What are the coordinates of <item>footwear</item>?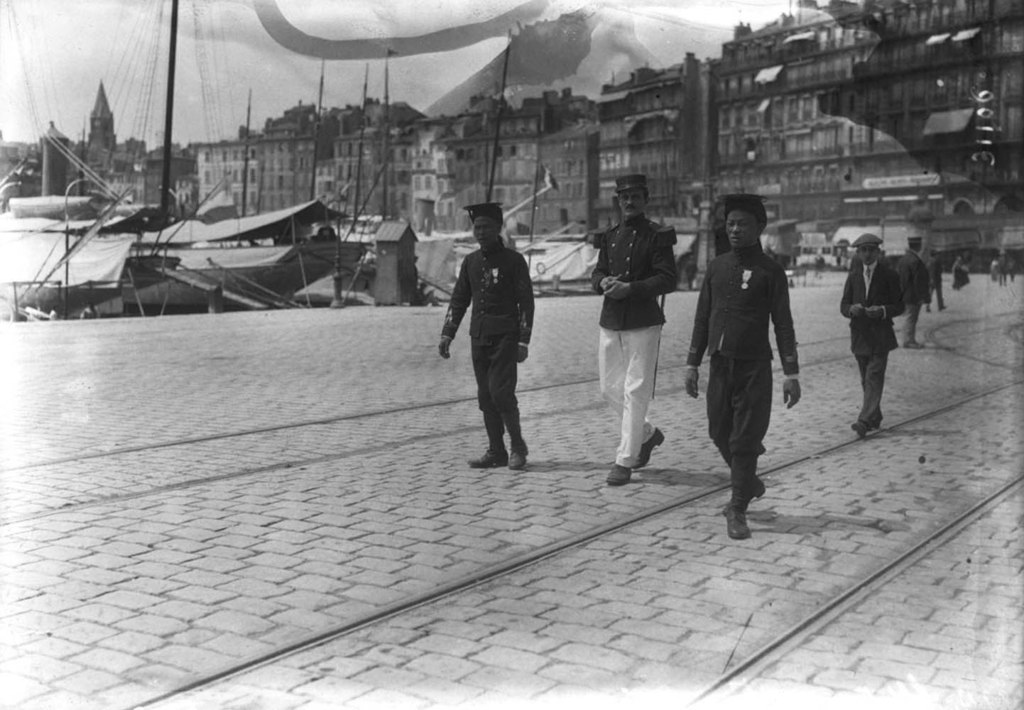
606:459:632:487.
